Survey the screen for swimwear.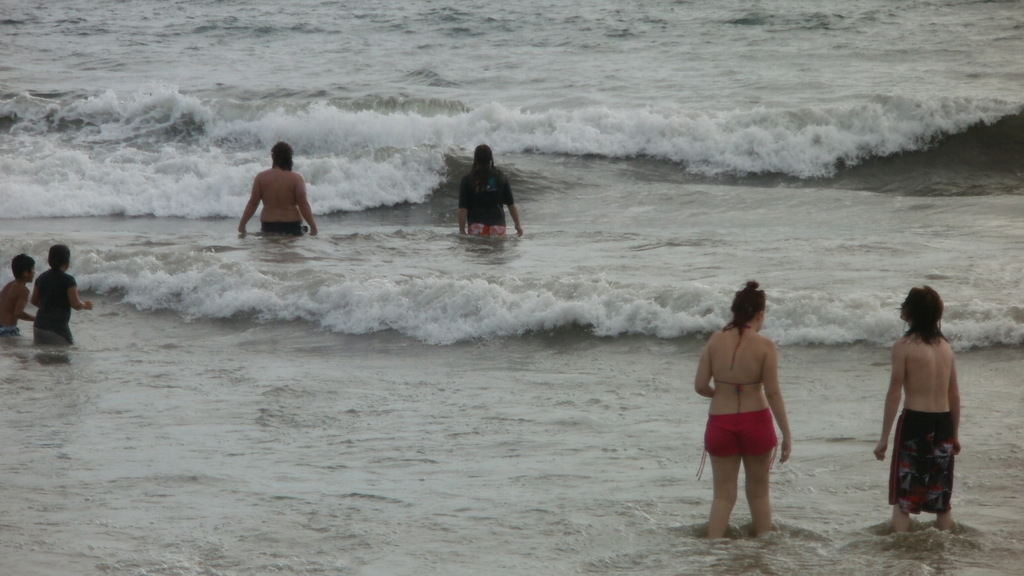
Survey found: 261:220:304:239.
